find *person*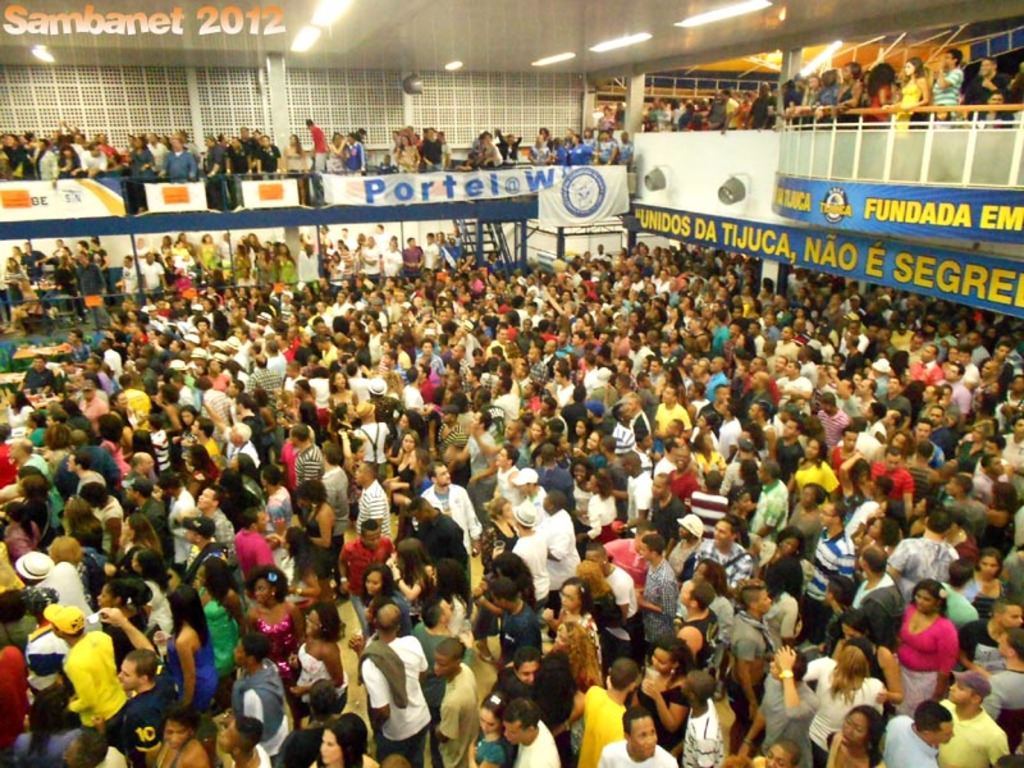
(28,541,50,582)
